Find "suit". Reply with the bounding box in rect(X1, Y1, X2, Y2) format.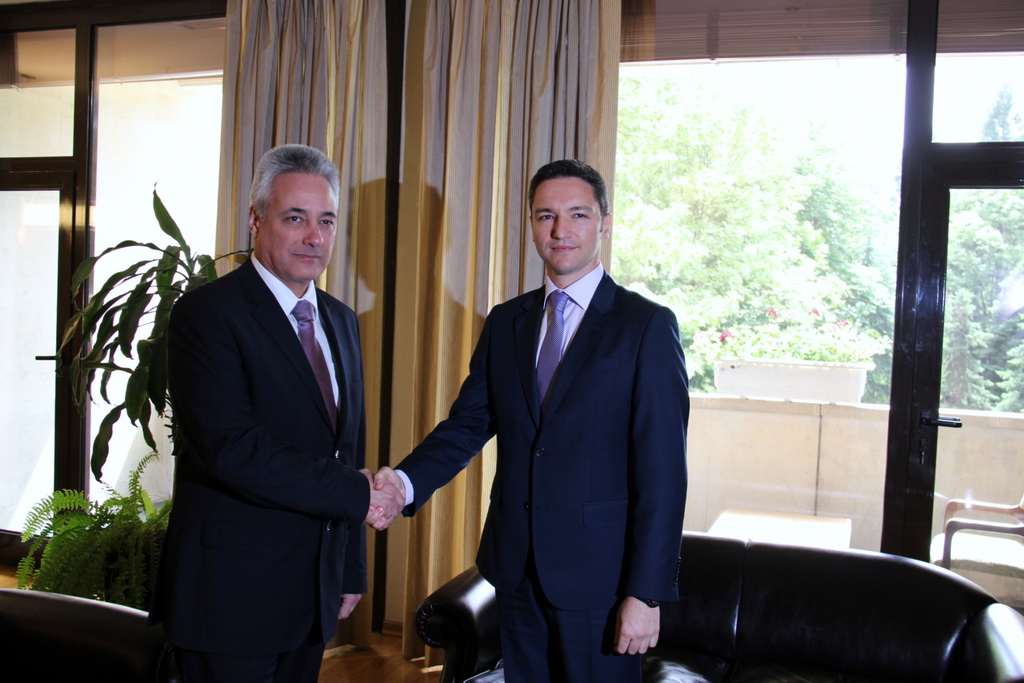
rect(141, 144, 396, 682).
